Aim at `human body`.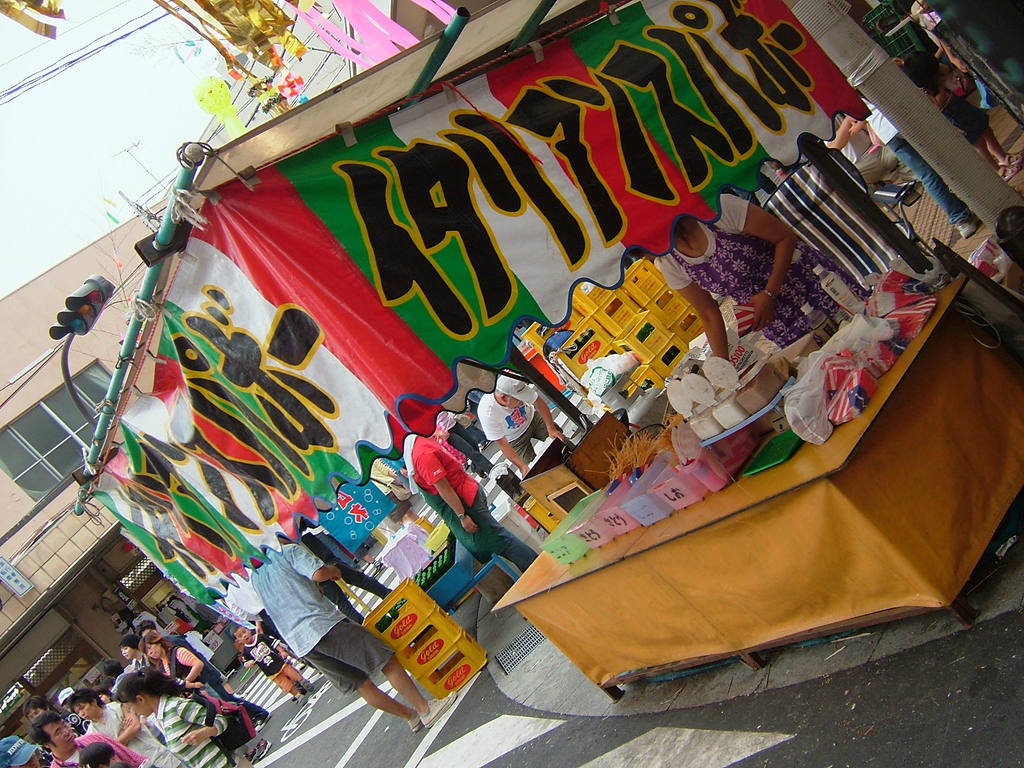
Aimed at {"left": 417, "top": 431, "right": 552, "bottom": 594}.
